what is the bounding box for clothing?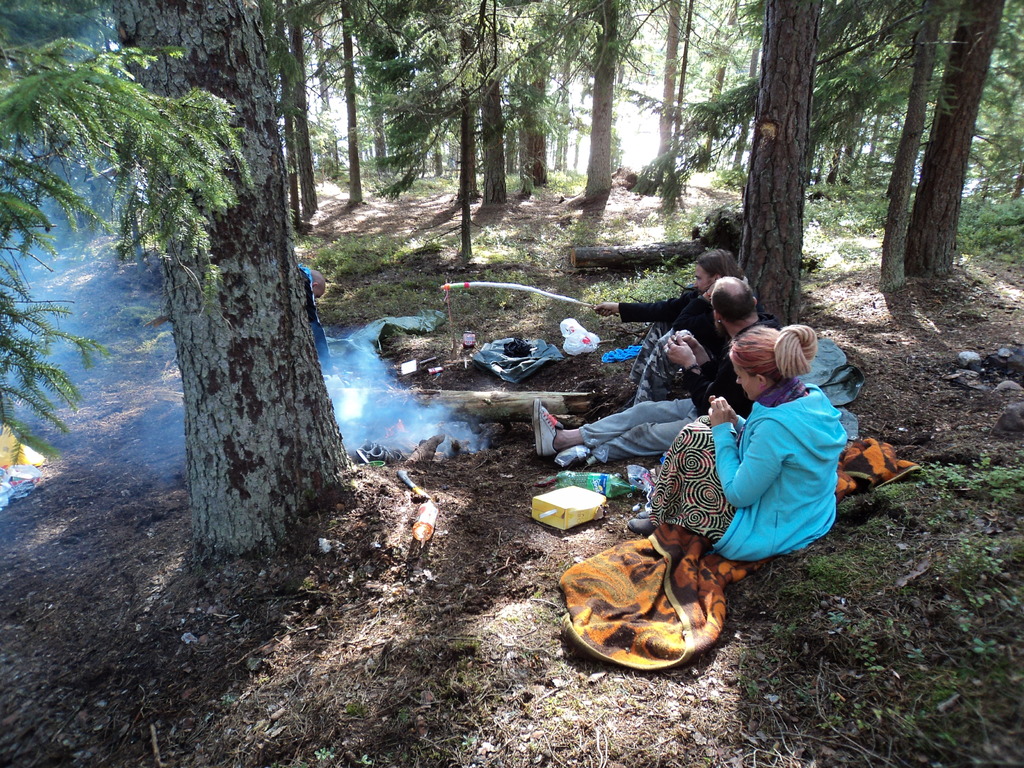
Rect(558, 324, 774, 453).
